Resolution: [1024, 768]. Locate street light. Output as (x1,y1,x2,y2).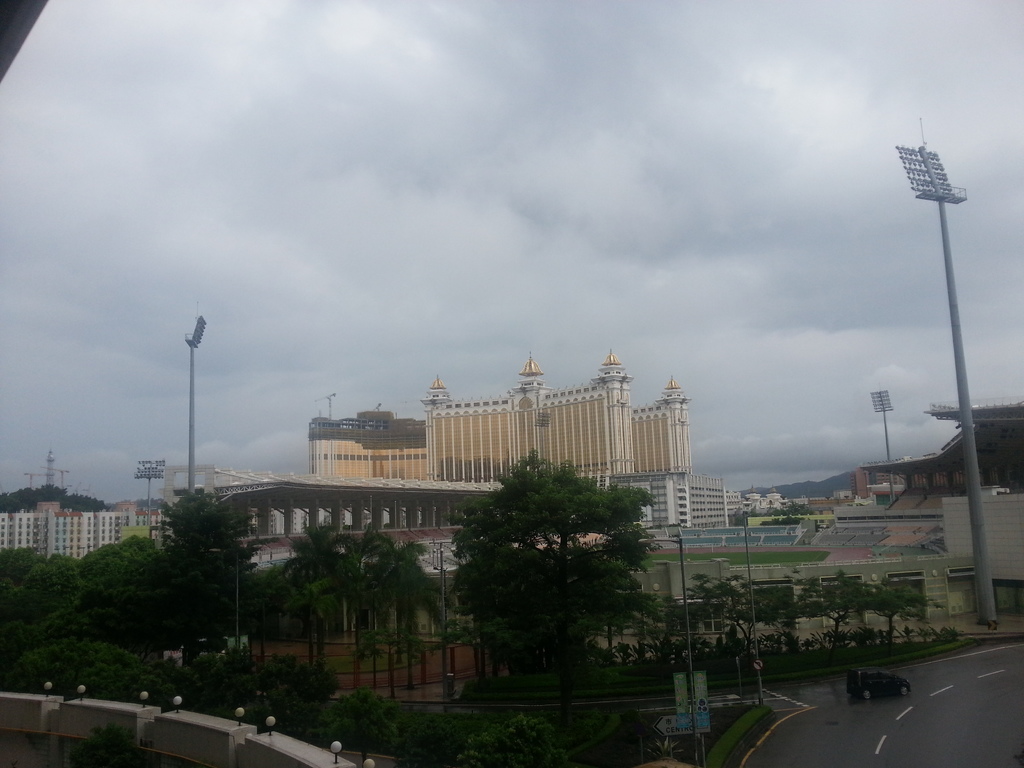
(430,543,456,704).
